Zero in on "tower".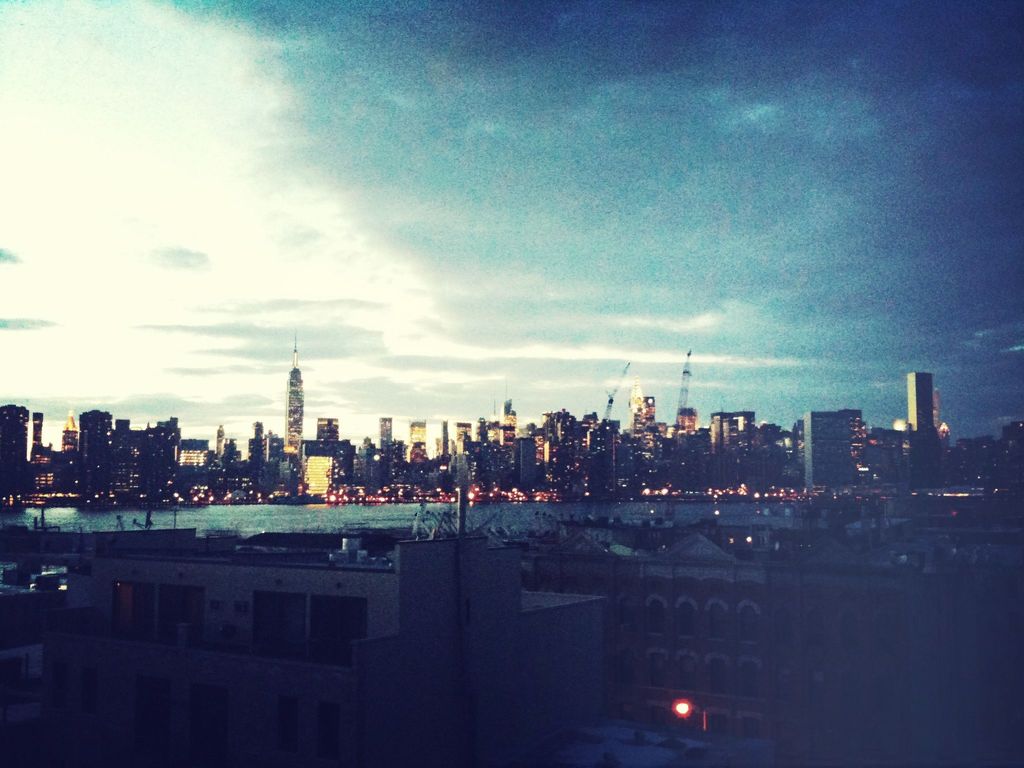
Zeroed in: <region>412, 422, 427, 452</region>.
